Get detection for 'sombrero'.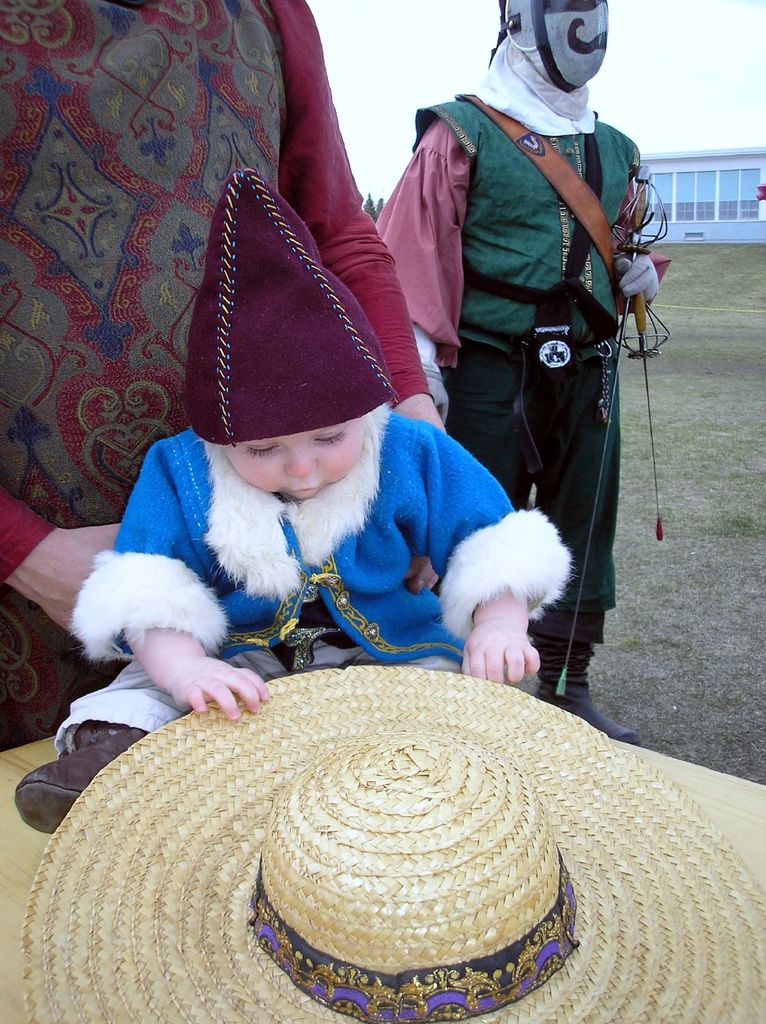
Detection: locate(22, 661, 765, 1023).
